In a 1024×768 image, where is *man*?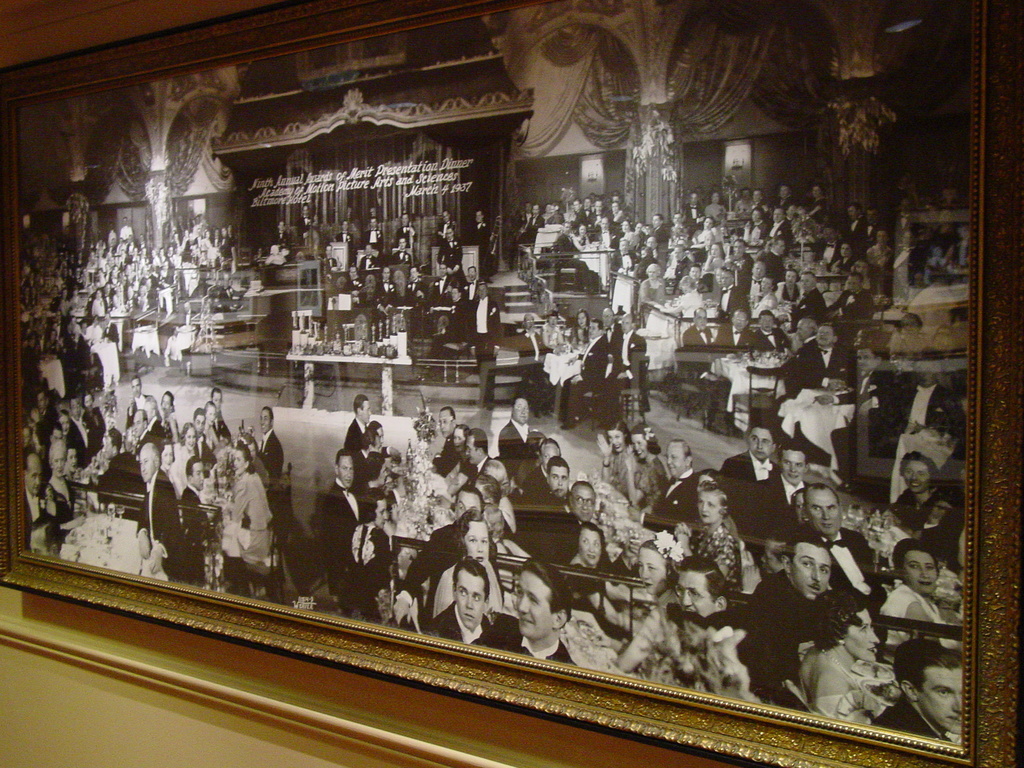
[812,226,845,273].
